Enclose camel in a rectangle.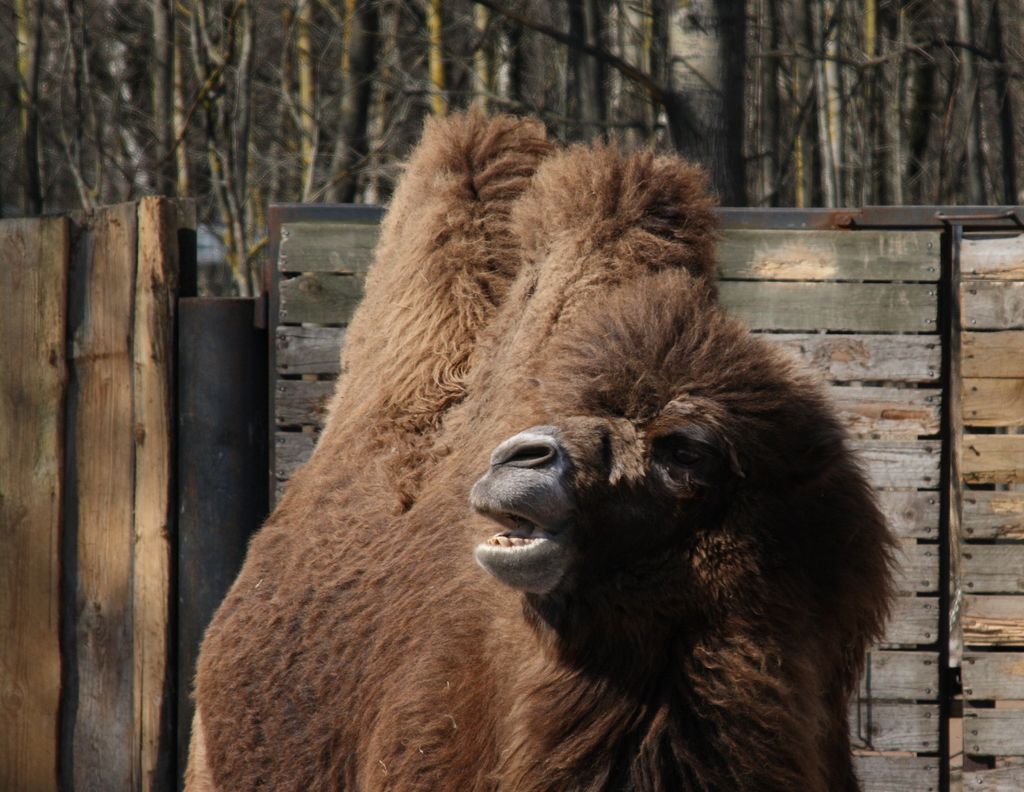
bbox=(182, 99, 912, 791).
